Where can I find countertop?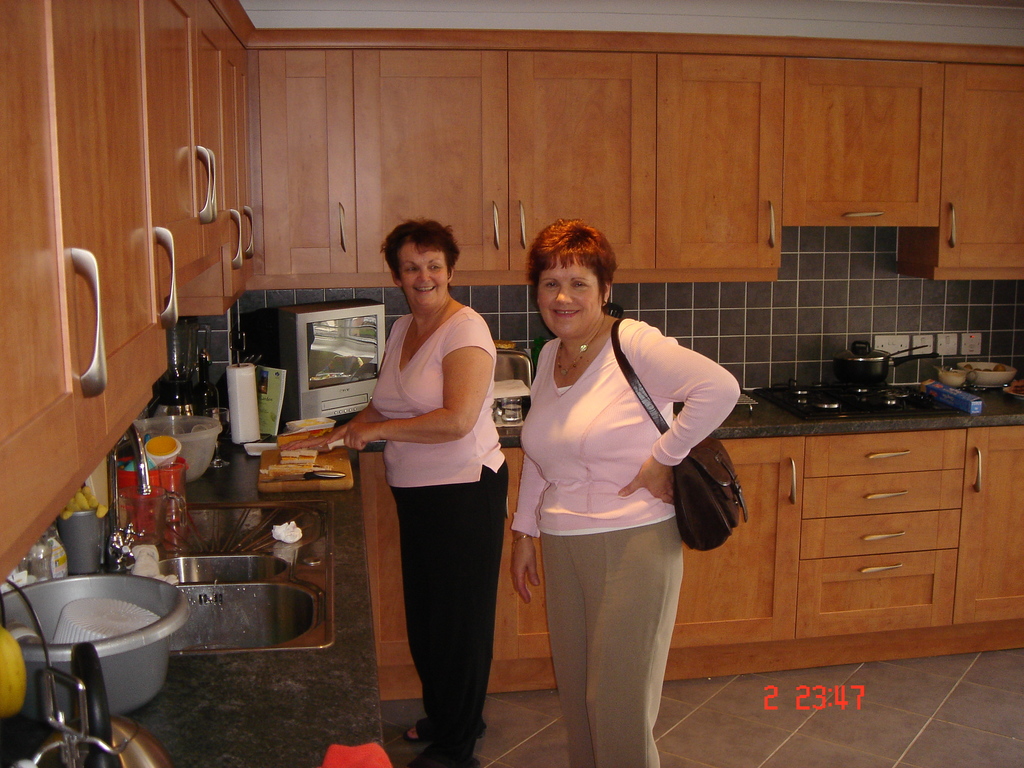
You can find it at (701, 375, 1023, 436).
